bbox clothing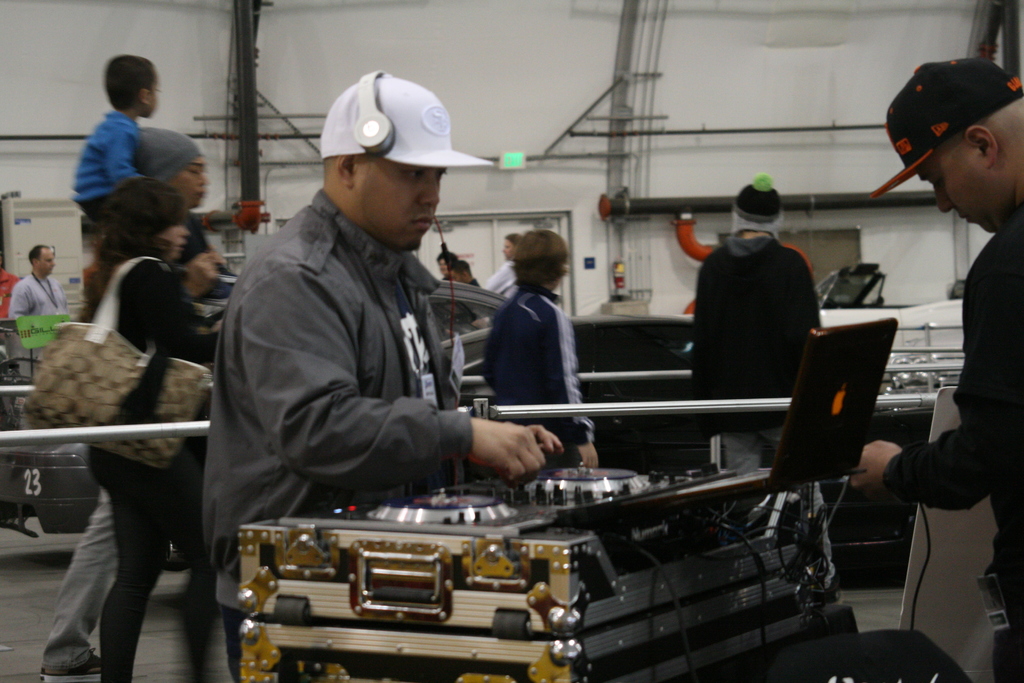
bbox(482, 259, 518, 304)
